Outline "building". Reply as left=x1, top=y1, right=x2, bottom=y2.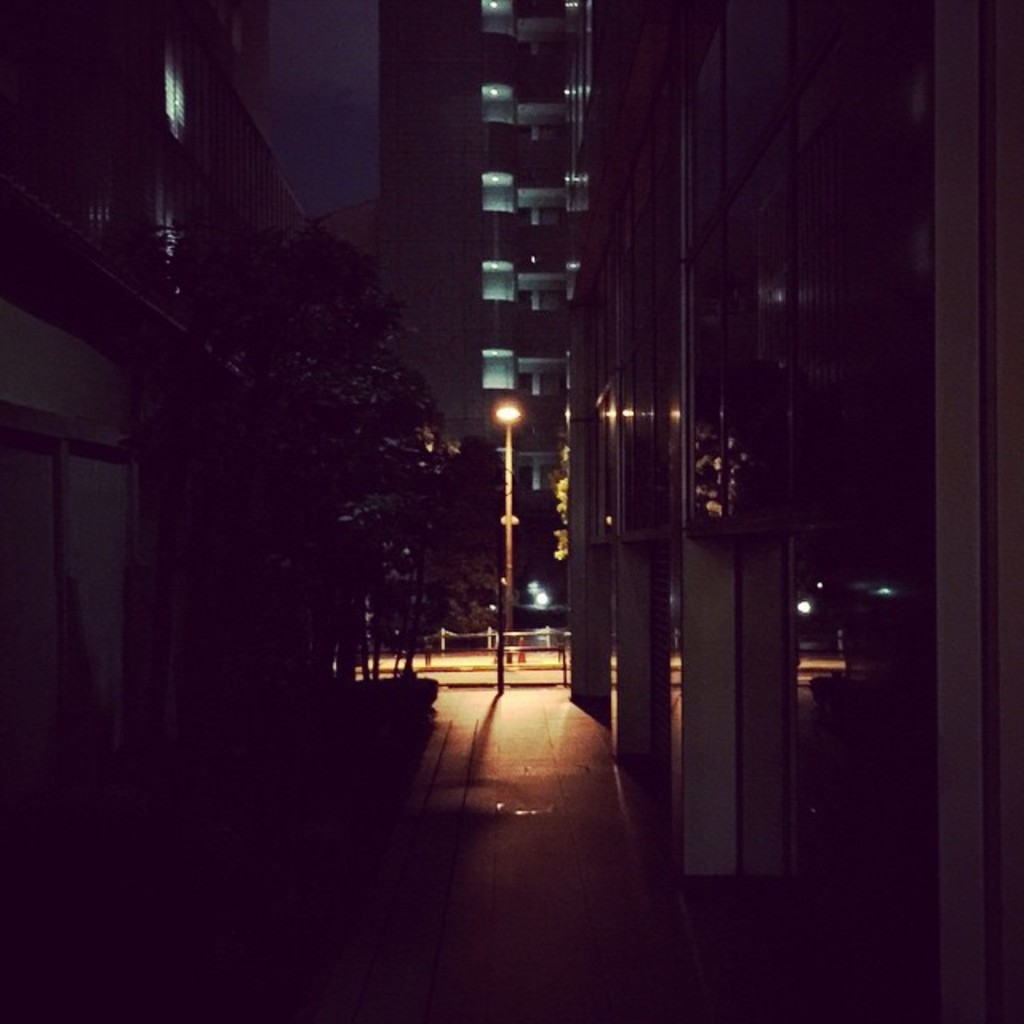
left=474, top=0, right=594, bottom=613.
